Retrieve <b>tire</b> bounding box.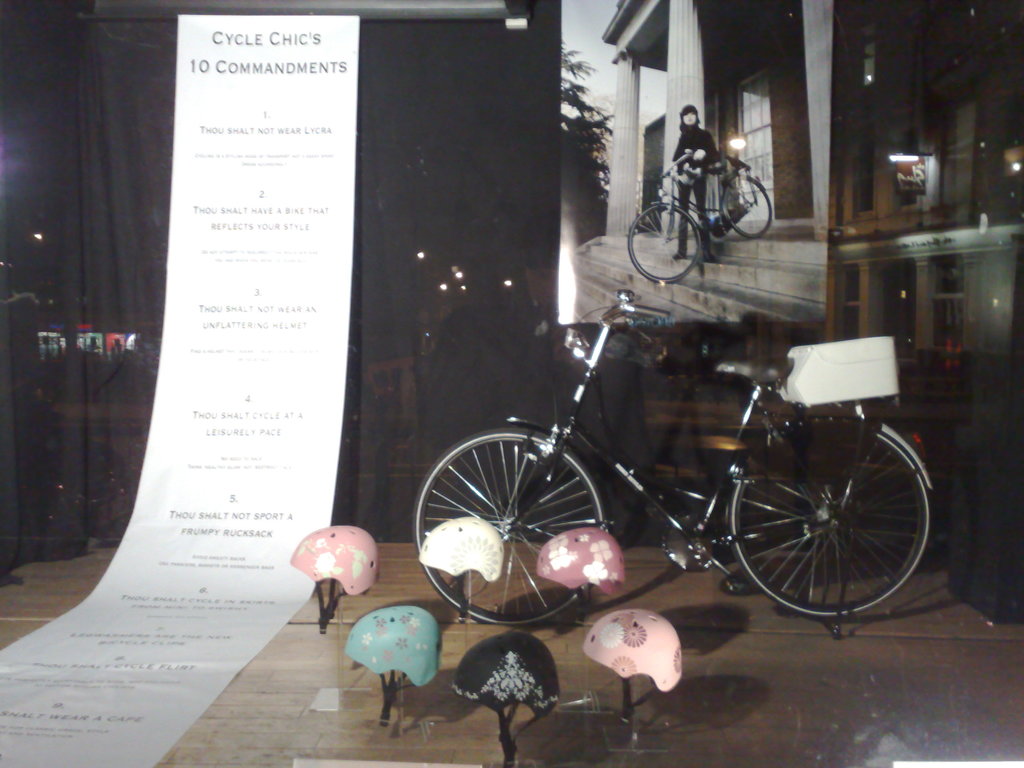
Bounding box: [left=630, top=202, right=703, bottom=289].
